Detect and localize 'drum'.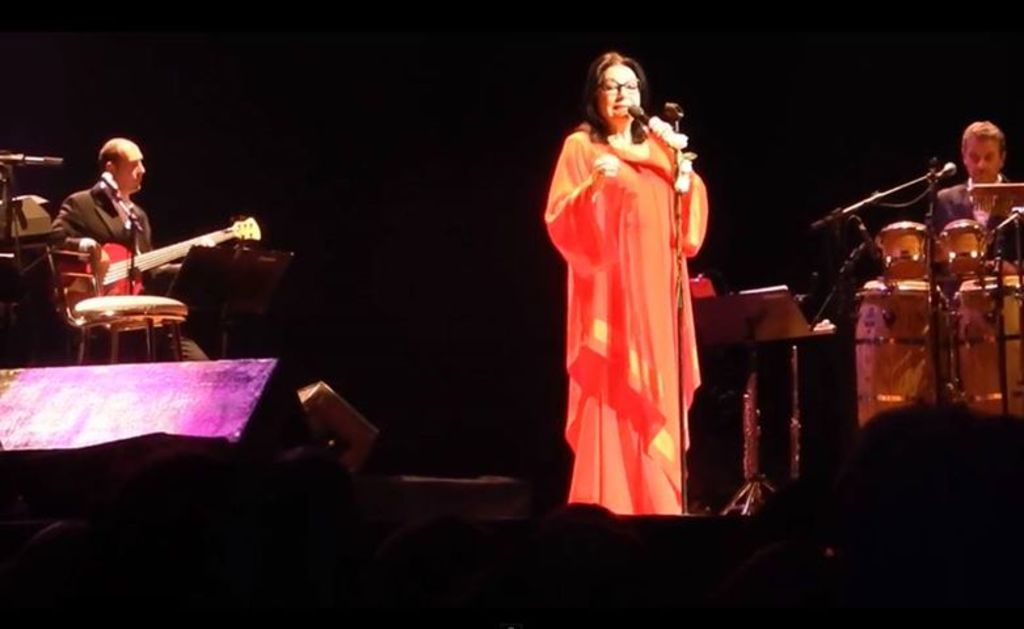
Localized at 957, 274, 1023, 417.
